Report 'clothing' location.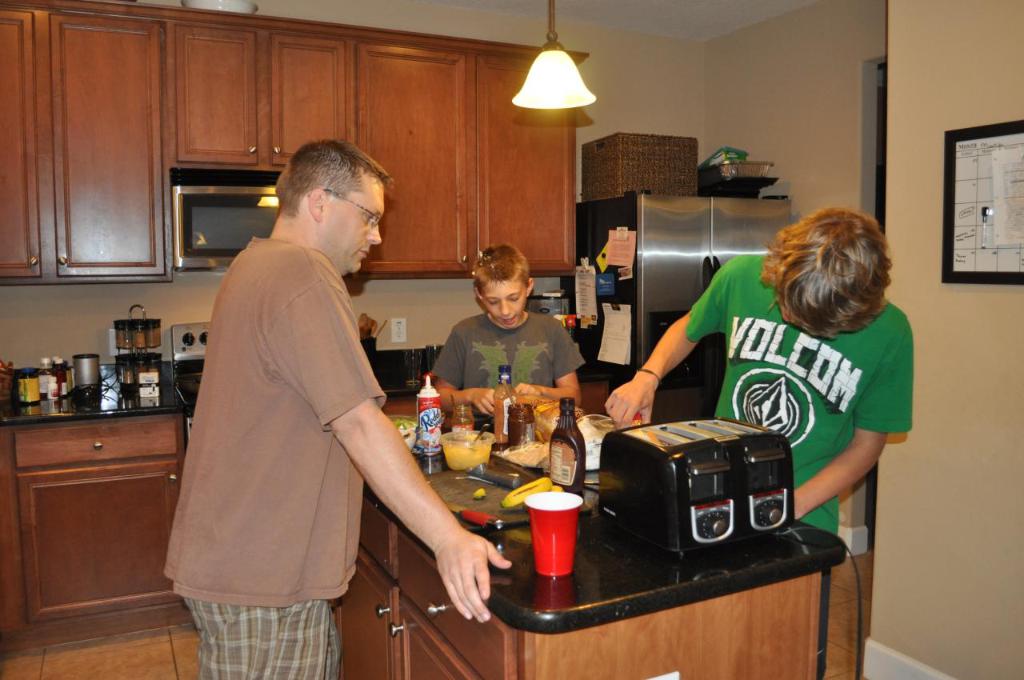
Report: bbox=[688, 249, 915, 543].
